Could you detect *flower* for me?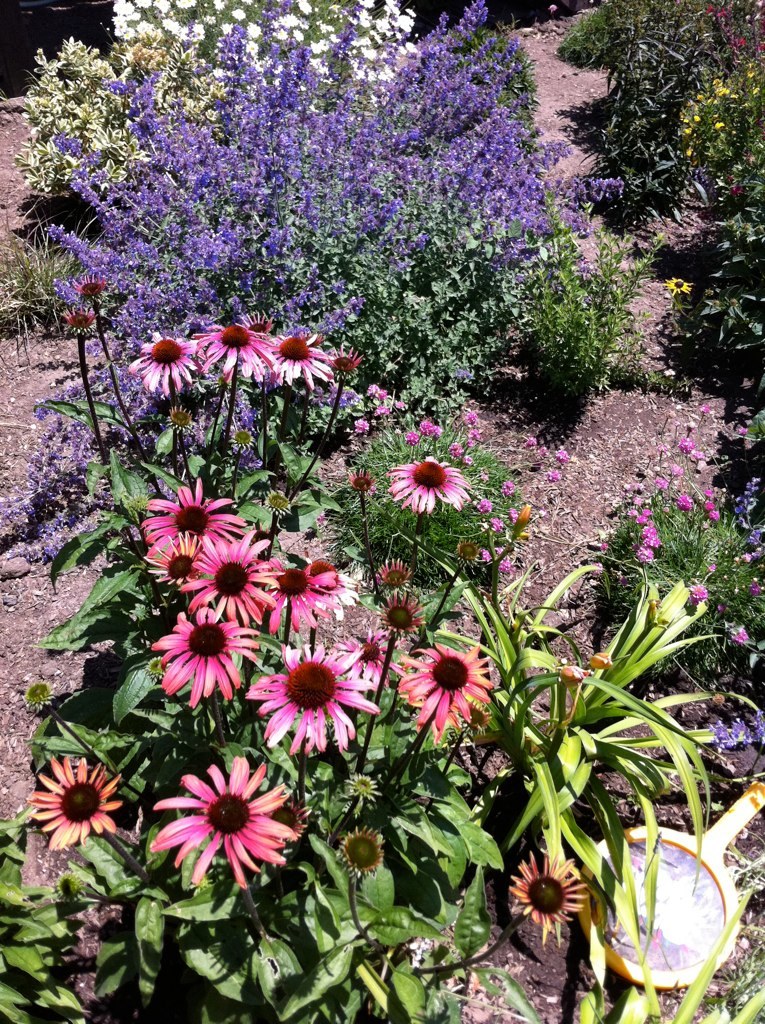
Detection result: x1=457, y1=407, x2=475, y2=432.
